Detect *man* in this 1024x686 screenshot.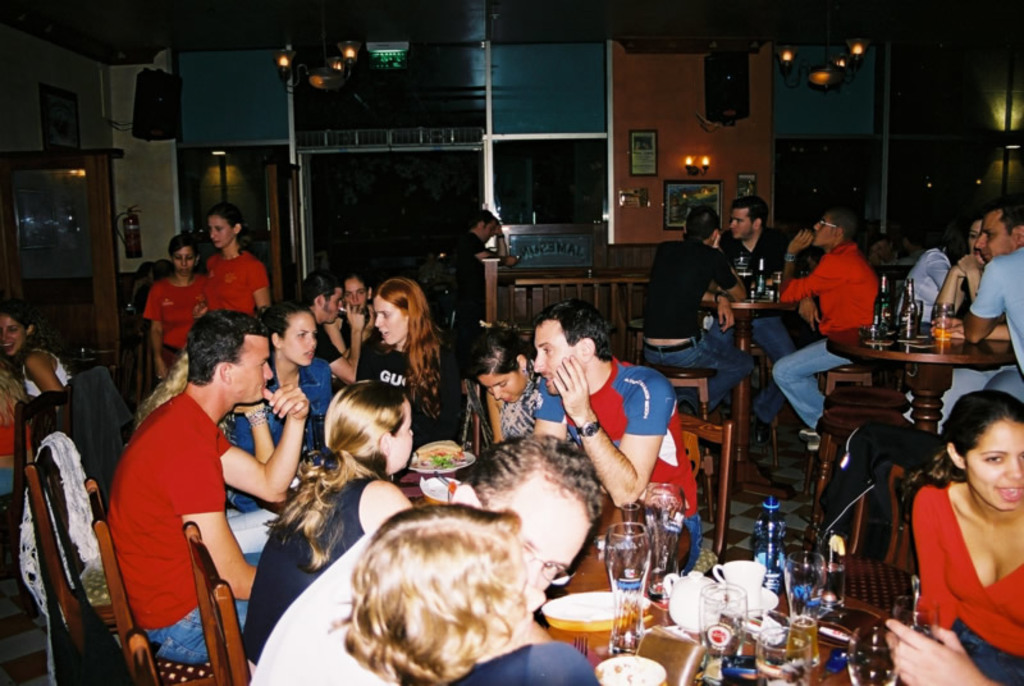
Detection: locate(259, 430, 611, 685).
